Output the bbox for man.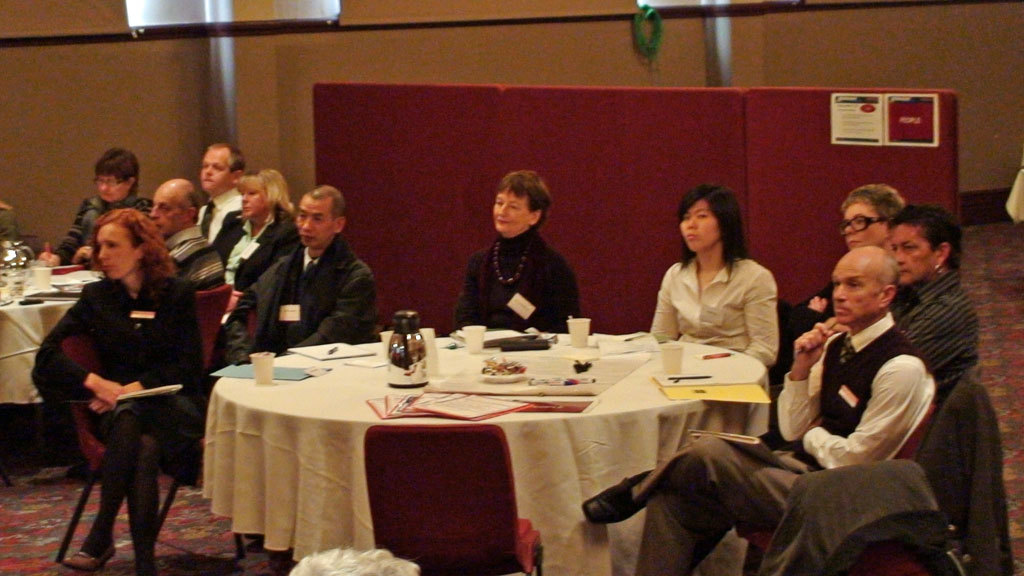
Rect(882, 203, 989, 404).
